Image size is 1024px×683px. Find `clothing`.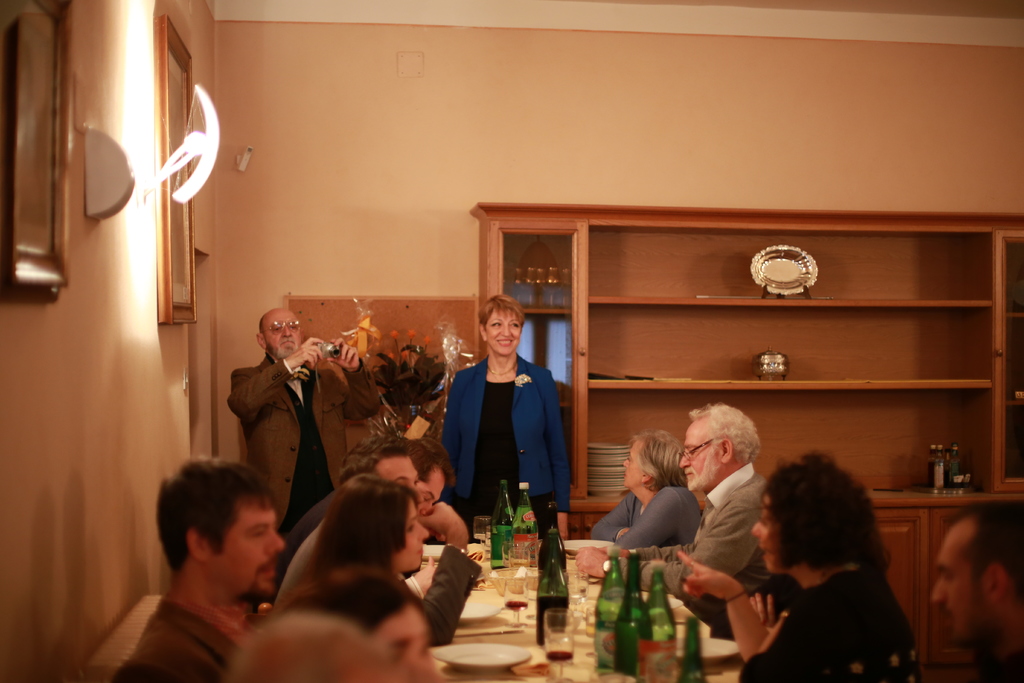
{"left": 256, "top": 483, "right": 342, "bottom": 603}.
